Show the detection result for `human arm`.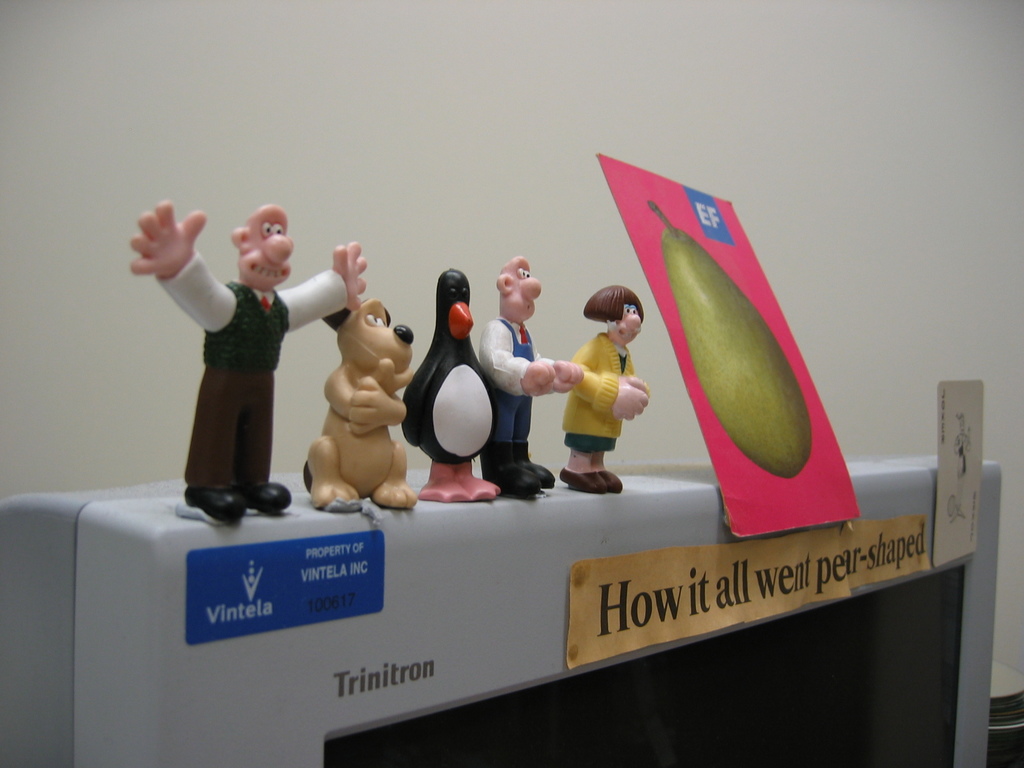
x1=339 y1=383 x2=401 y2=442.
